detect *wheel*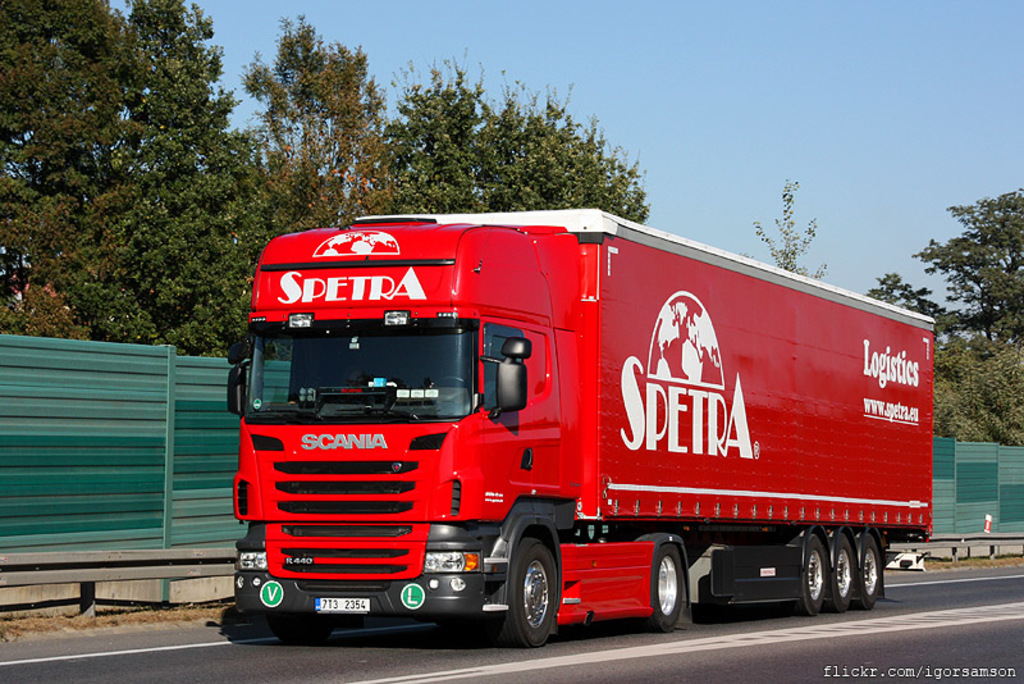
(822, 533, 856, 614)
